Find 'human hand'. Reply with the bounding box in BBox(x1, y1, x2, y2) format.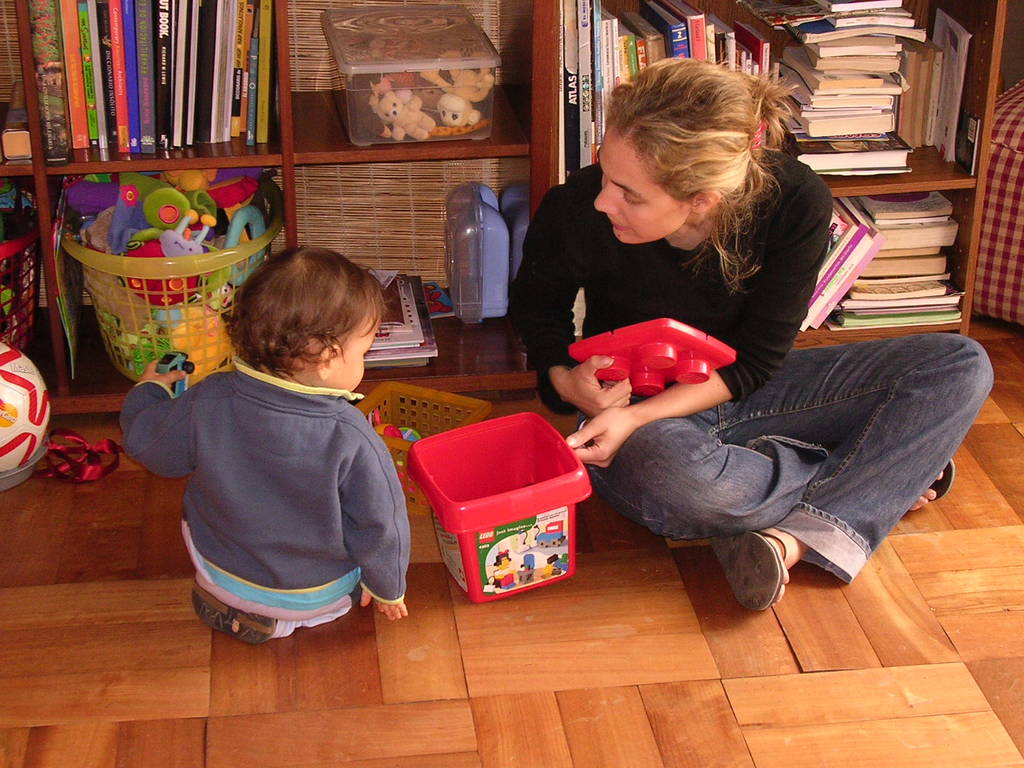
BBox(360, 586, 409, 626).
